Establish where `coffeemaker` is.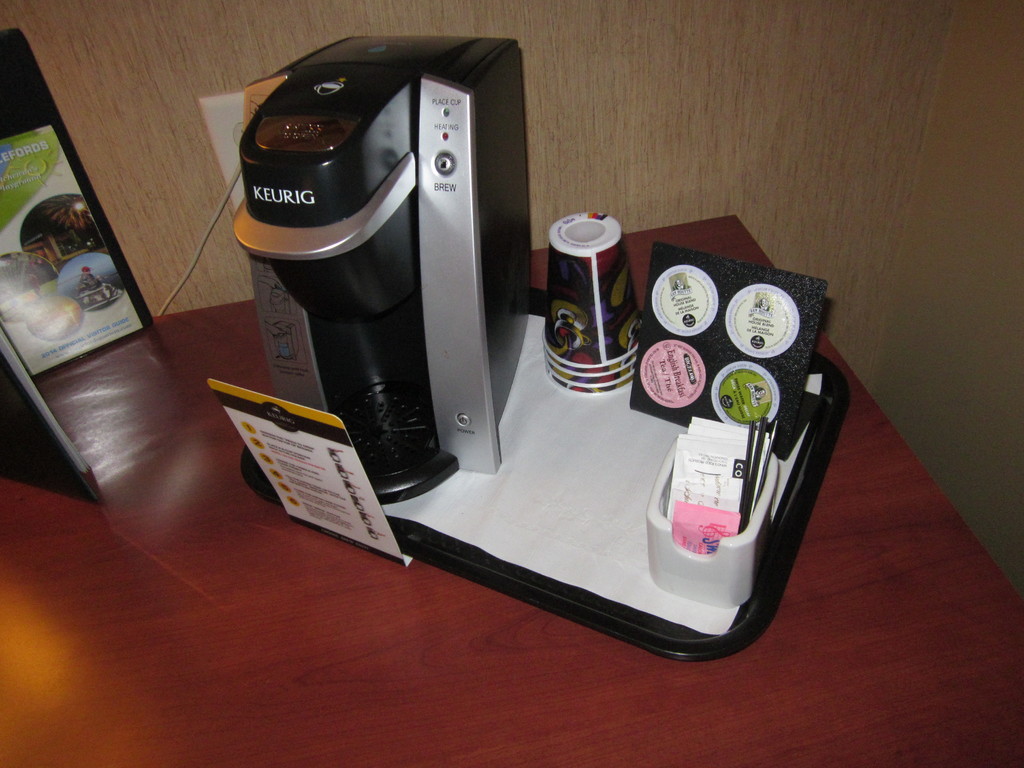
Established at locate(227, 19, 540, 504).
